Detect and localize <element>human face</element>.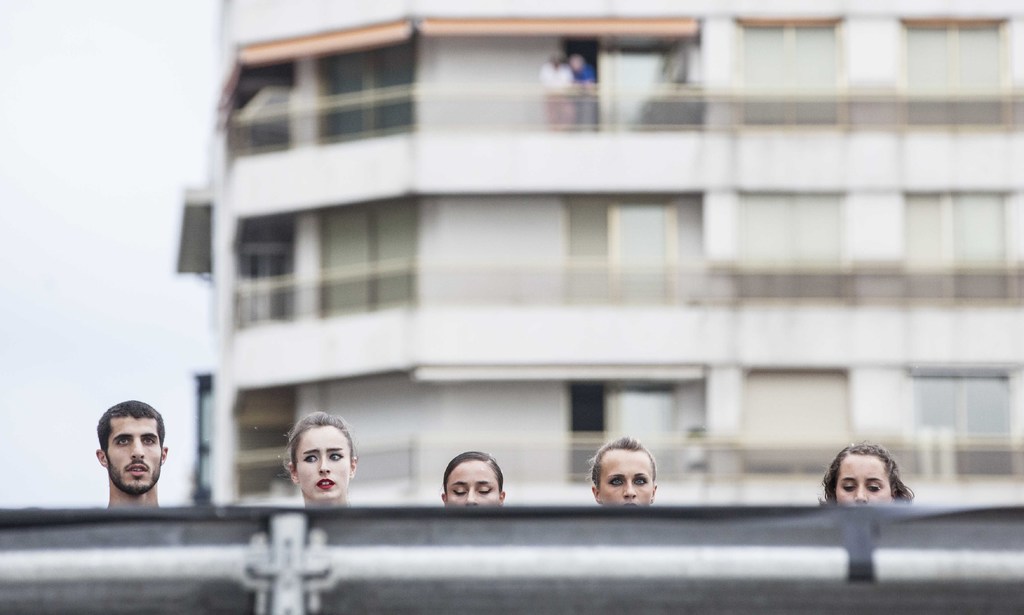
Localized at l=294, t=427, r=351, b=499.
